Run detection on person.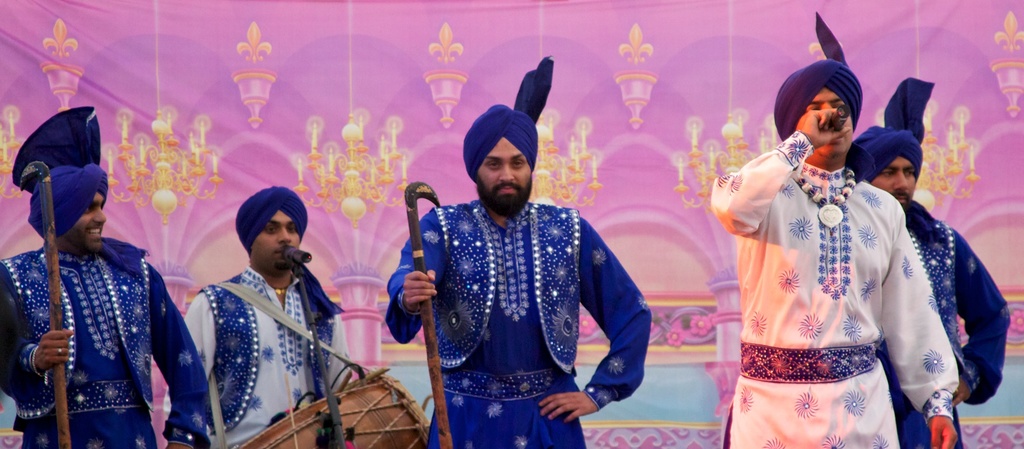
Result: crop(161, 177, 360, 448).
